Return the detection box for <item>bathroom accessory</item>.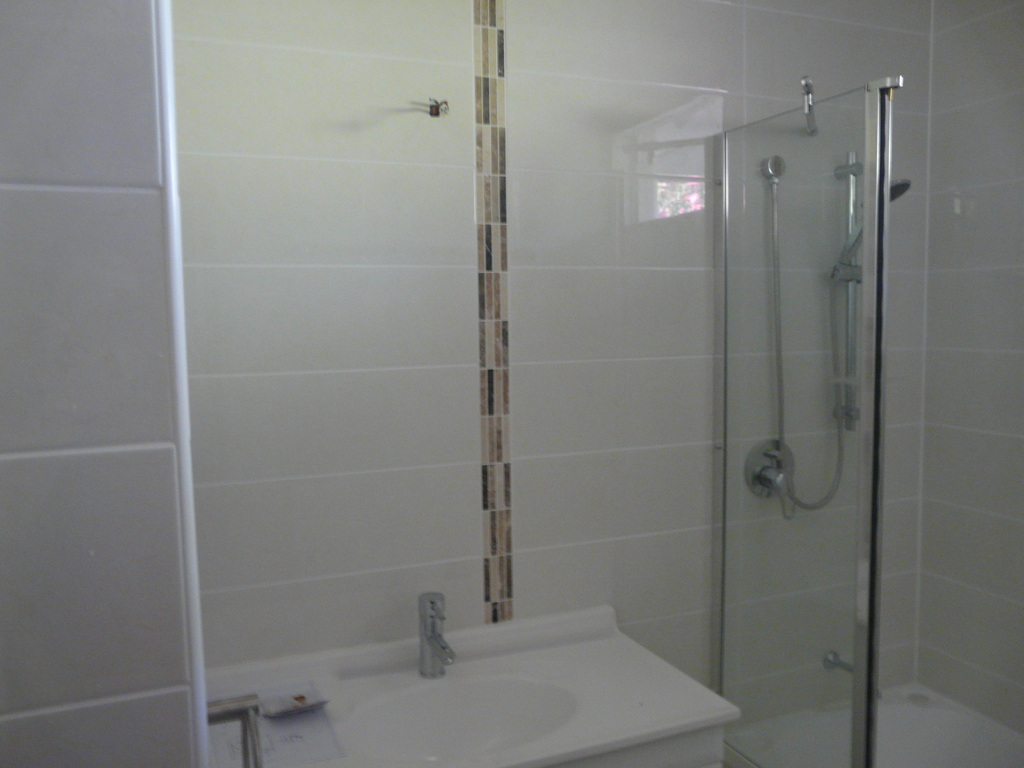
bbox(416, 592, 457, 676).
